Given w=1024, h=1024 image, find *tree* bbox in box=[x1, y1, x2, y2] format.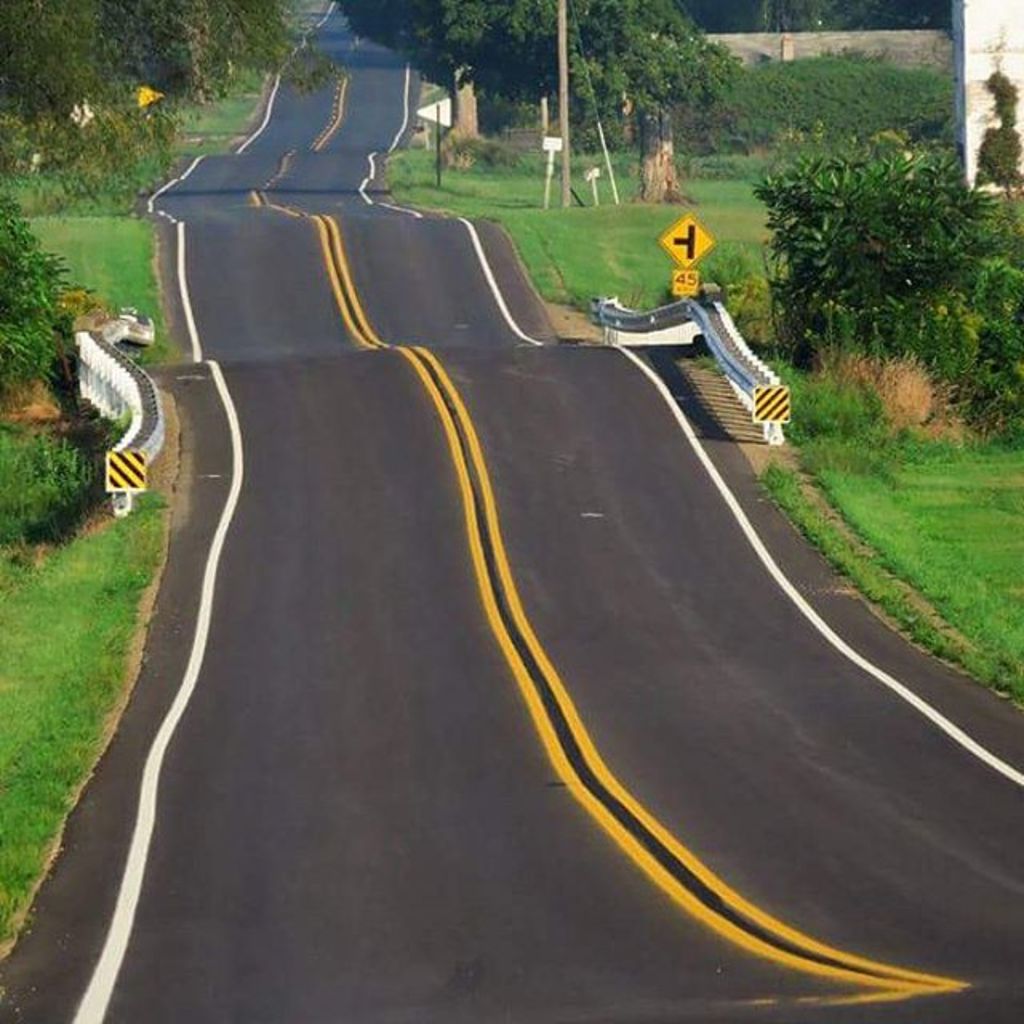
box=[427, 0, 757, 221].
